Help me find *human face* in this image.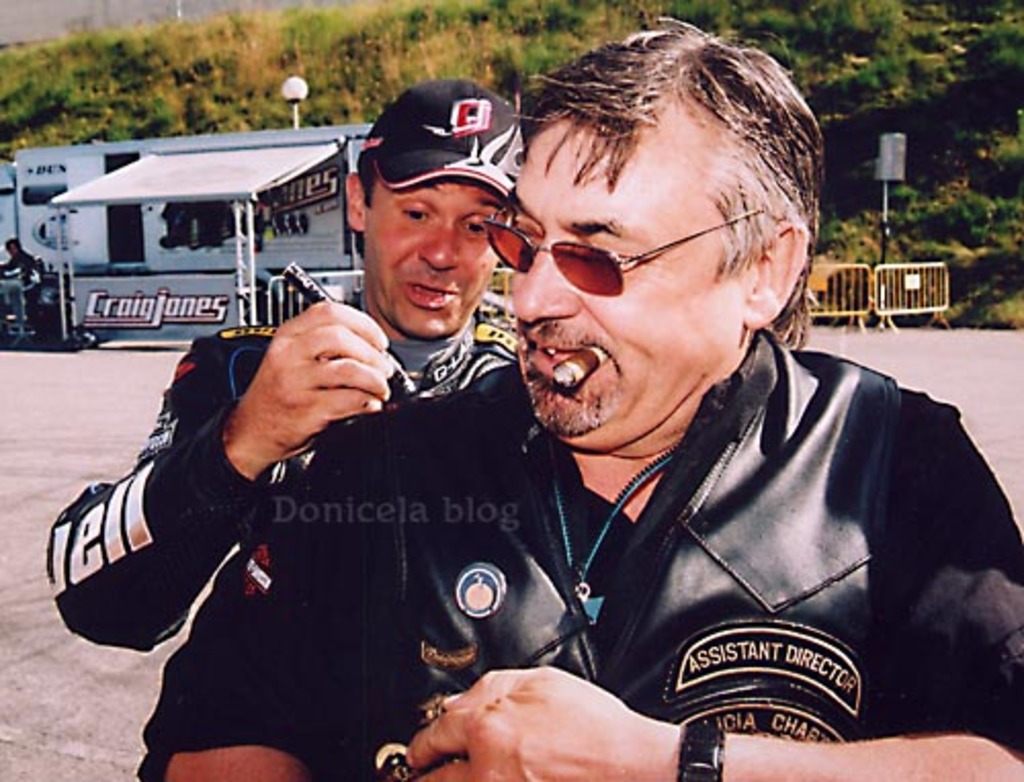
Found it: (367, 178, 489, 332).
